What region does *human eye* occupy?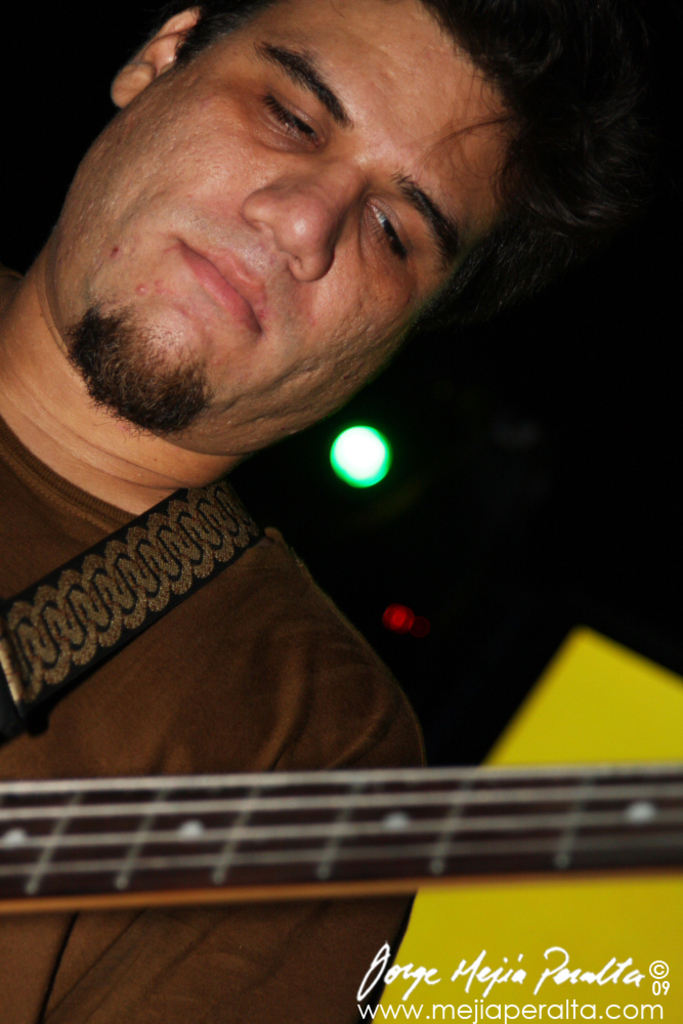
bbox=(361, 201, 411, 266).
